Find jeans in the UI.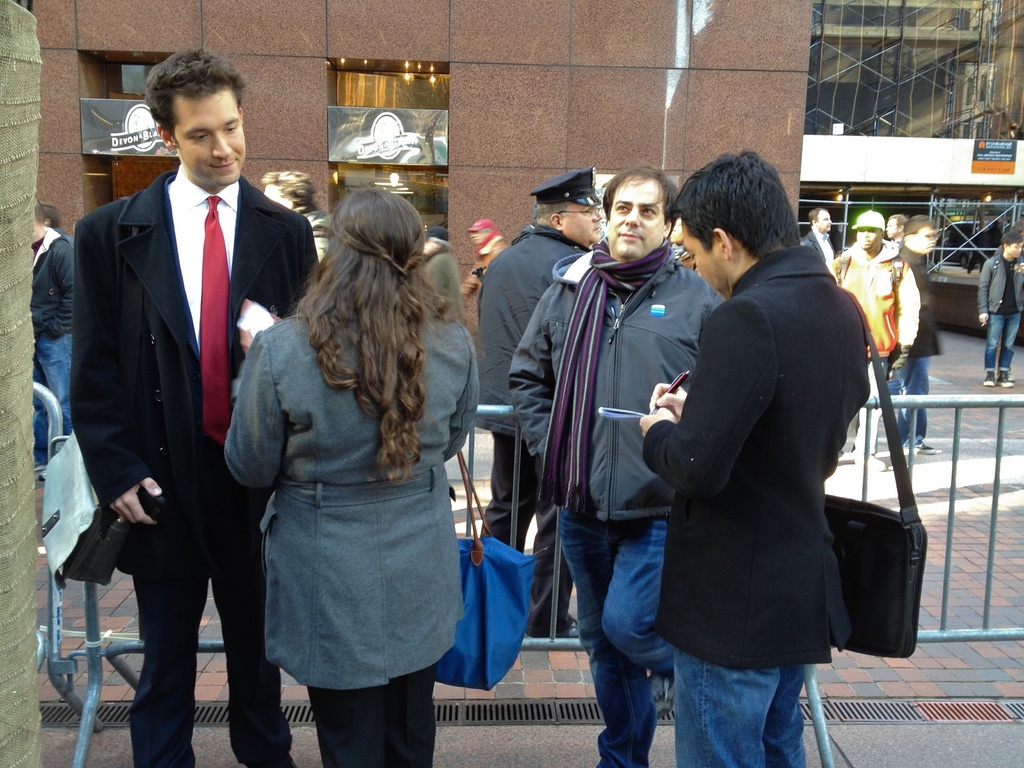
UI element at locate(671, 640, 824, 767).
